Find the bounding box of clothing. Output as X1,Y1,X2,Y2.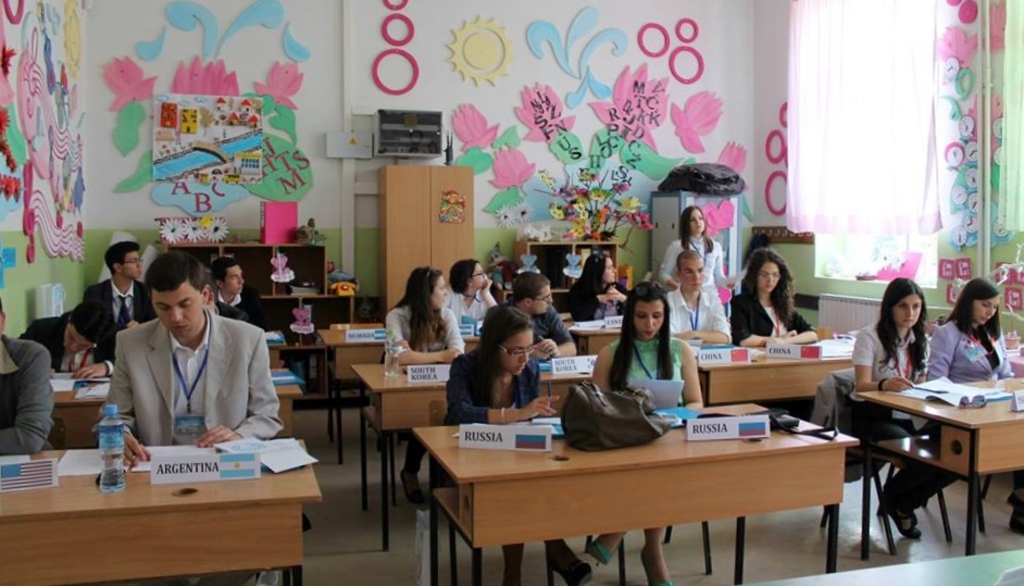
566,272,633,319.
